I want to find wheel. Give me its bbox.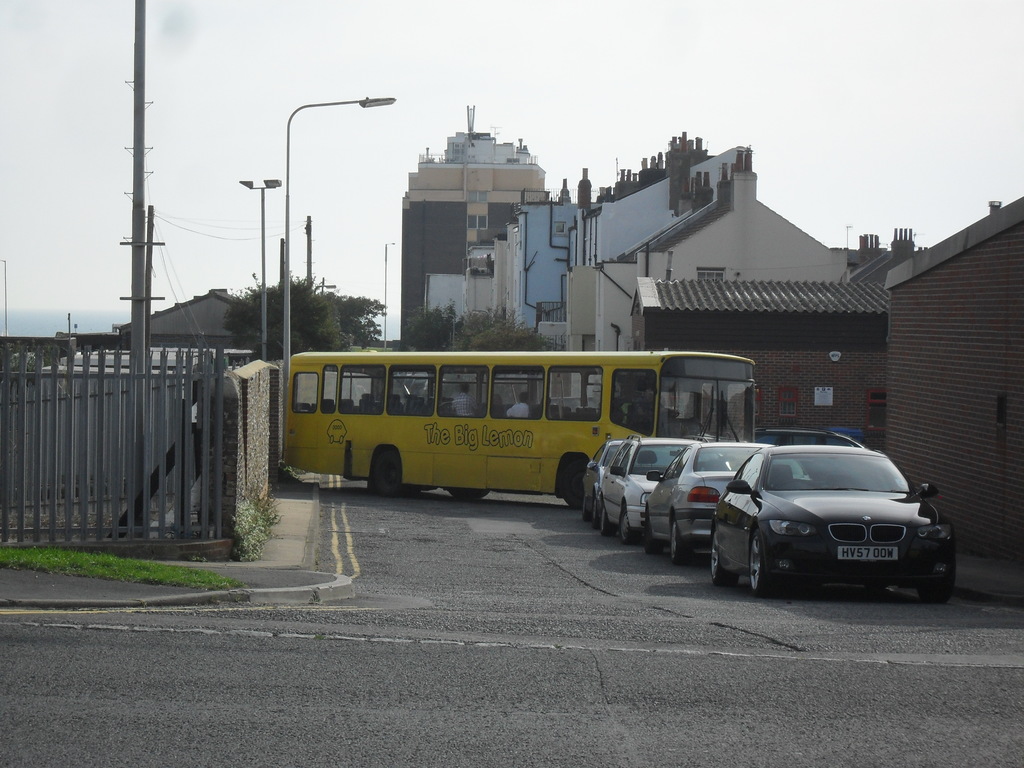
(x1=710, y1=532, x2=741, y2=585).
